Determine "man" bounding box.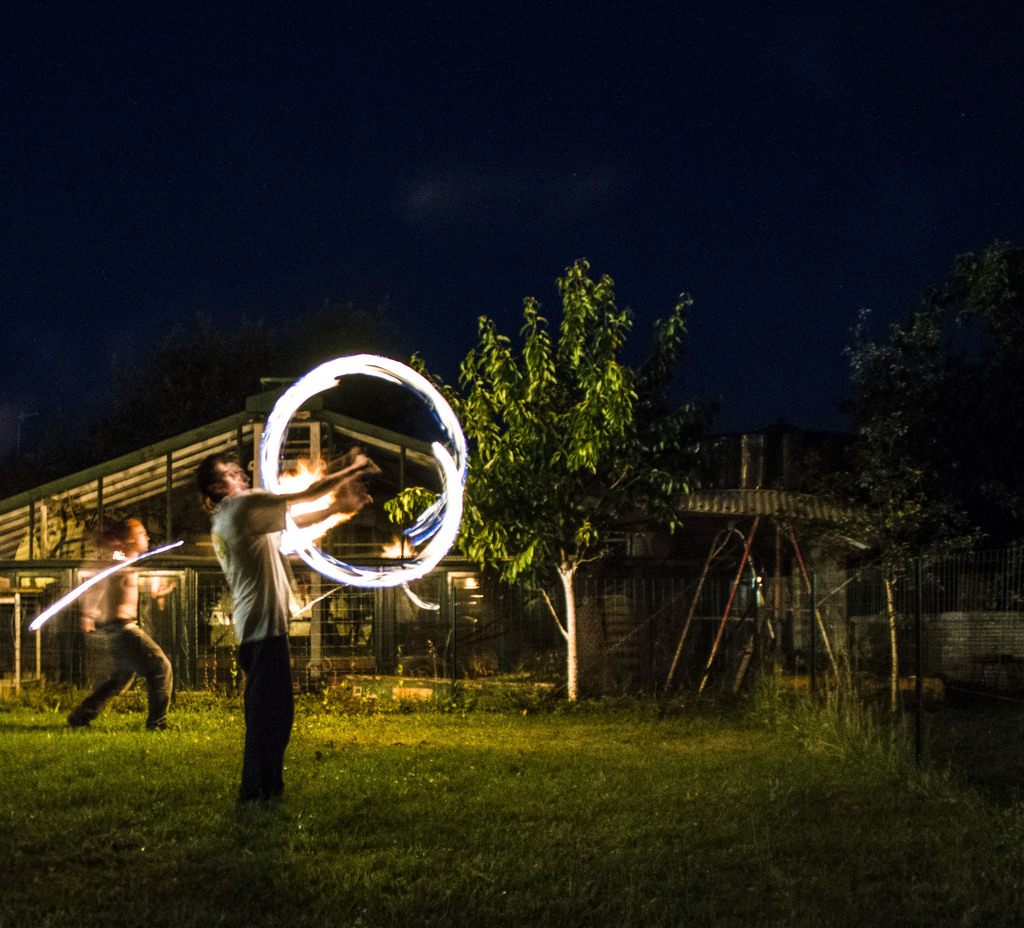
Determined: [left=196, top=391, right=396, bottom=797].
